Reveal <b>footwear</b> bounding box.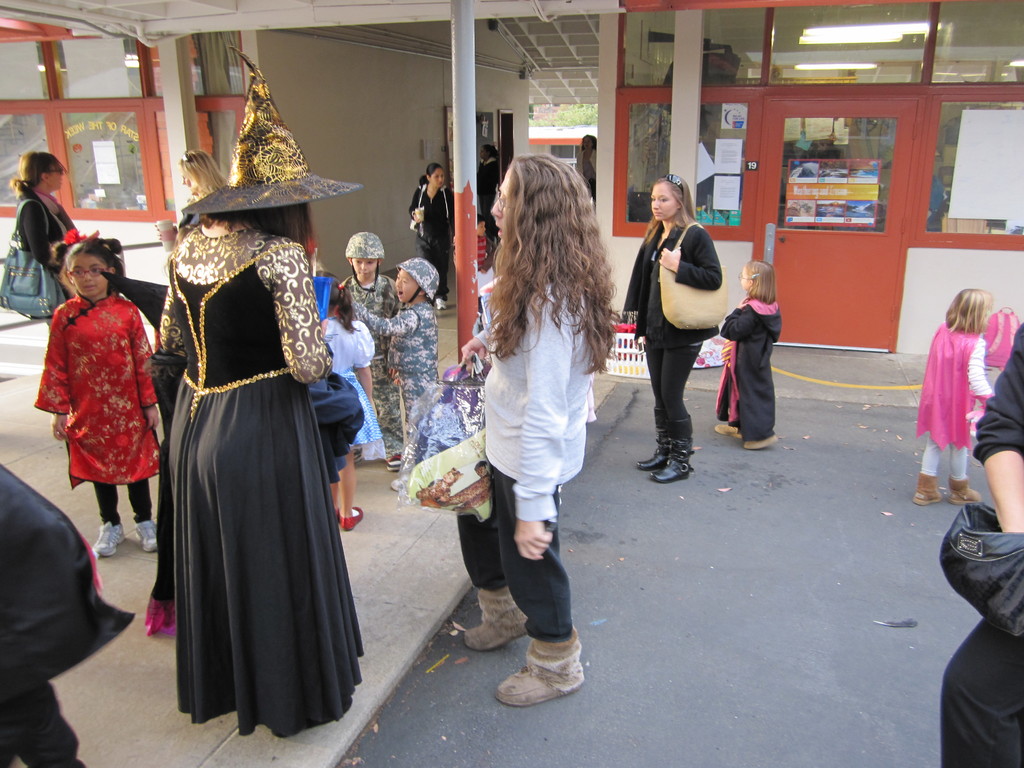
Revealed: x1=914 y1=471 x2=946 y2=507.
